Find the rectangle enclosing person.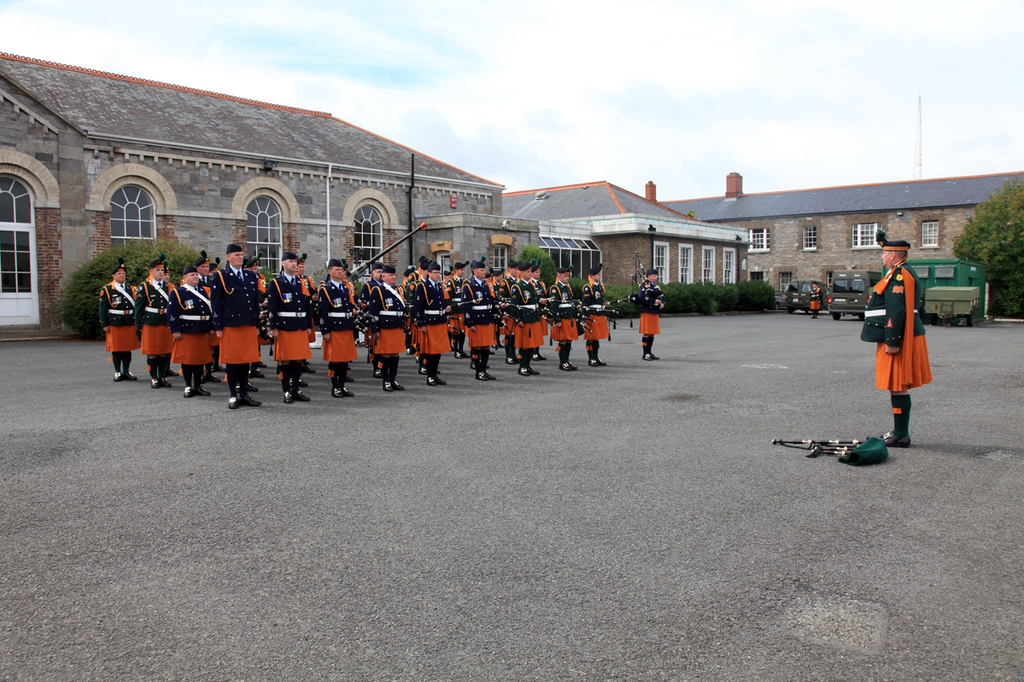
box(864, 233, 931, 444).
